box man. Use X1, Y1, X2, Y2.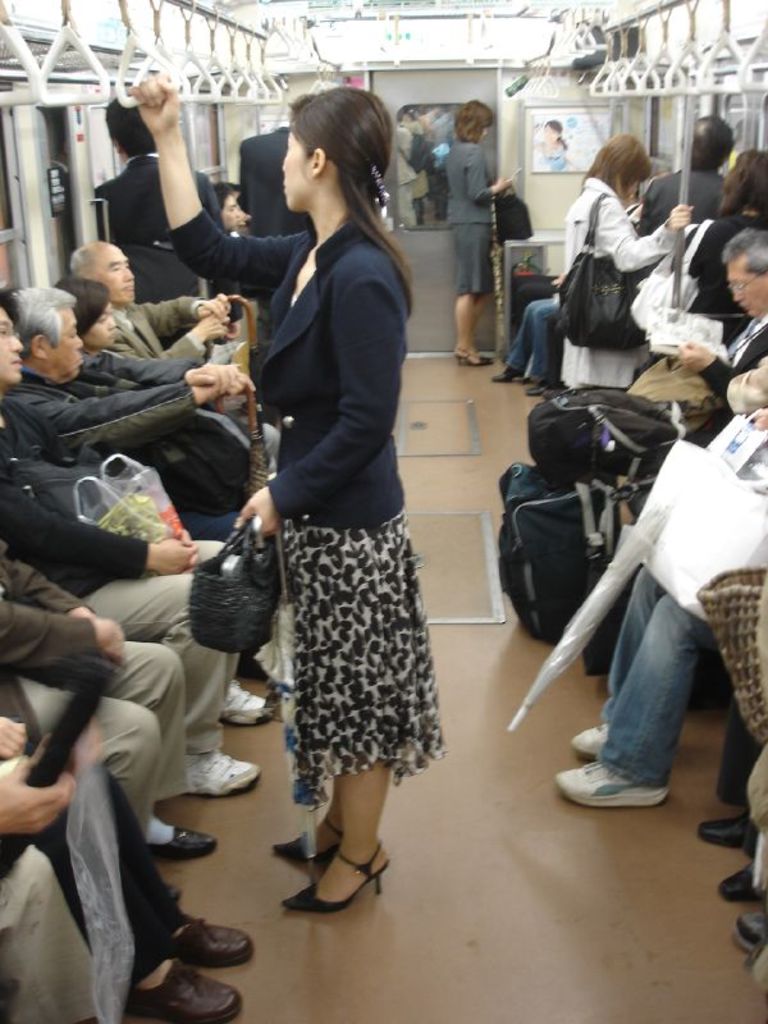
640, 114, 737, 239.
